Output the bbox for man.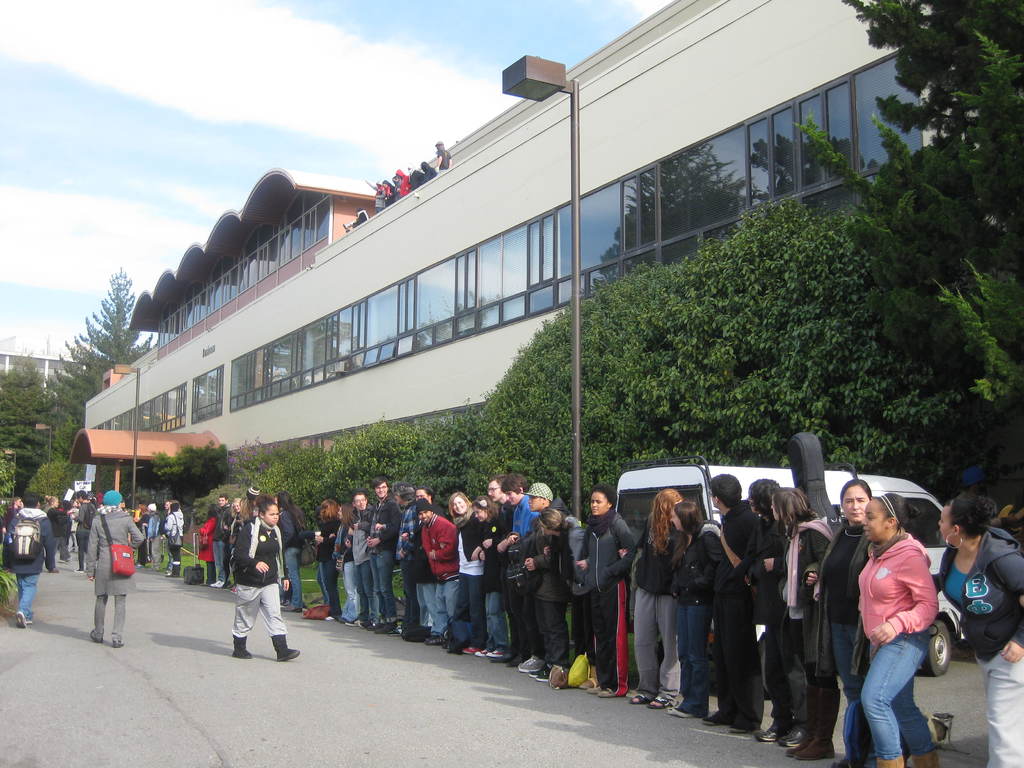
l=212, t=492, r=285, b=665.
